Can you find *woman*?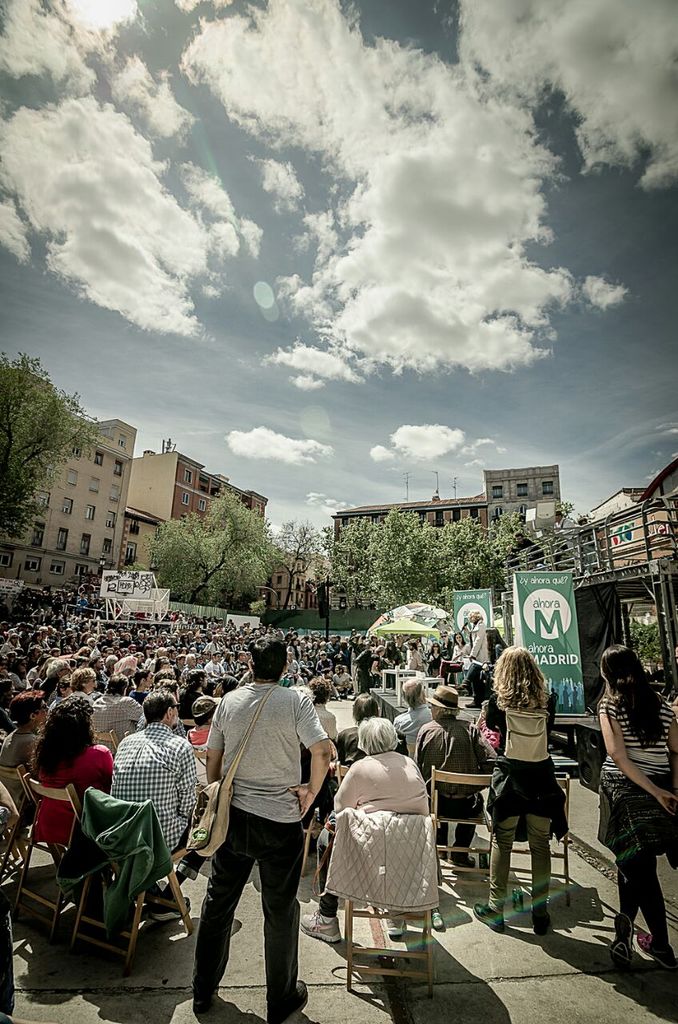
Yes, bounding box: (382, 638, 404, 688).
